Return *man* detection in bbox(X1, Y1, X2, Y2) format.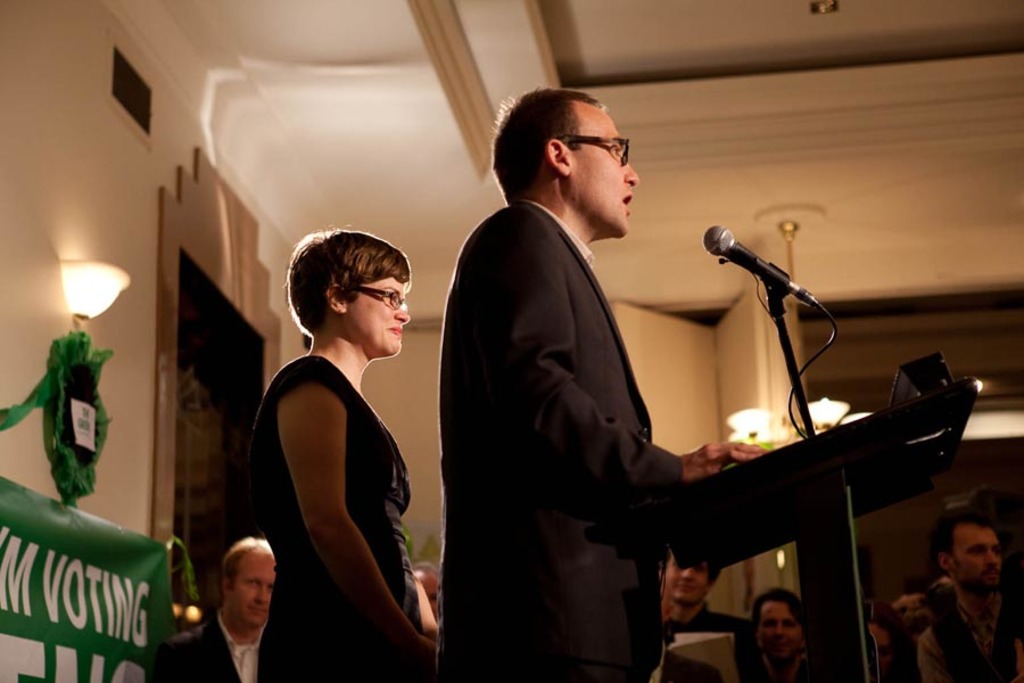
bbox(920, 503, 1023, 681).
